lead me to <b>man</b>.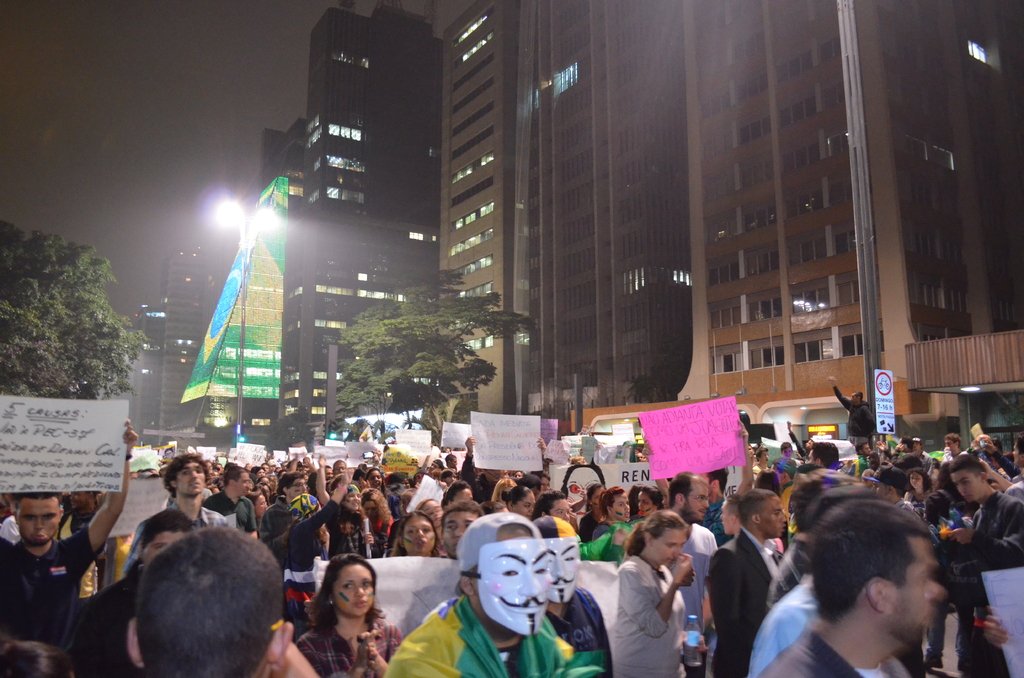
Lead to crop(2, 511, 21, 541).
